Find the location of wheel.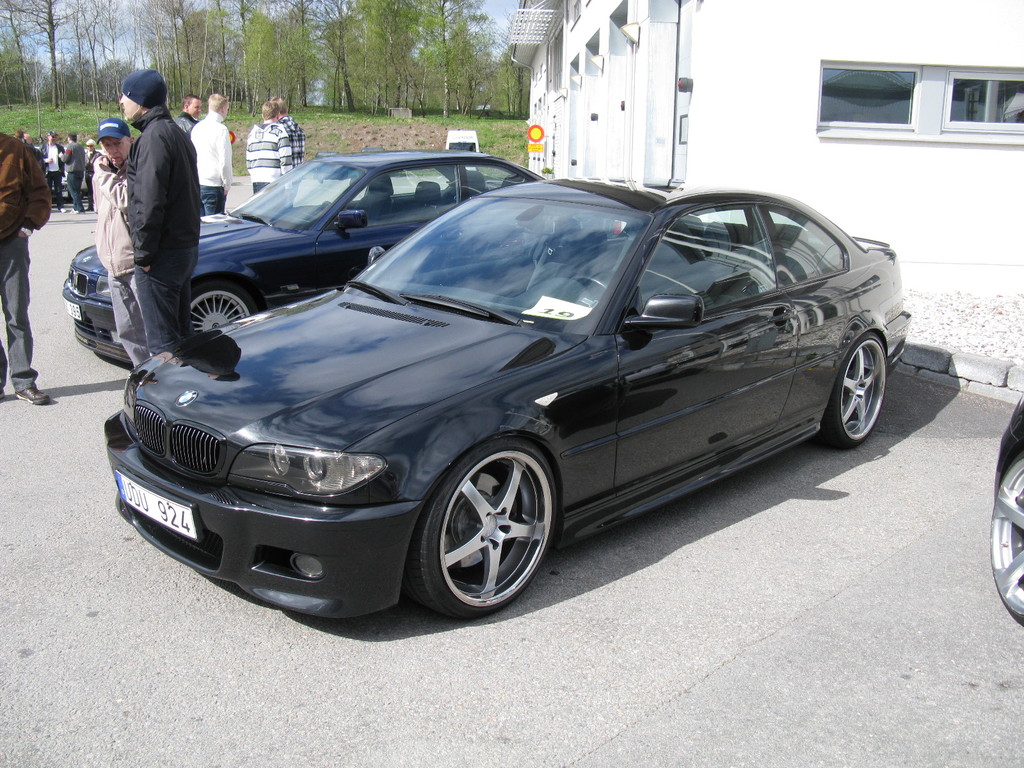
Location: (187, 277, 259, 333).
